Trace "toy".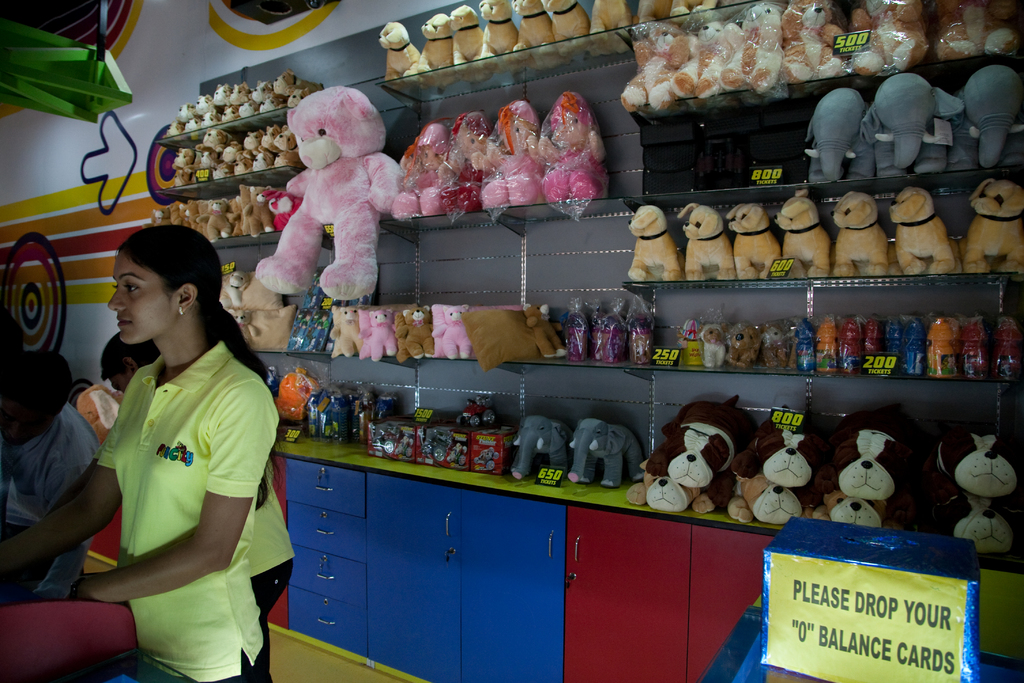
Traced to select_region(801, 481, 894, 526).
